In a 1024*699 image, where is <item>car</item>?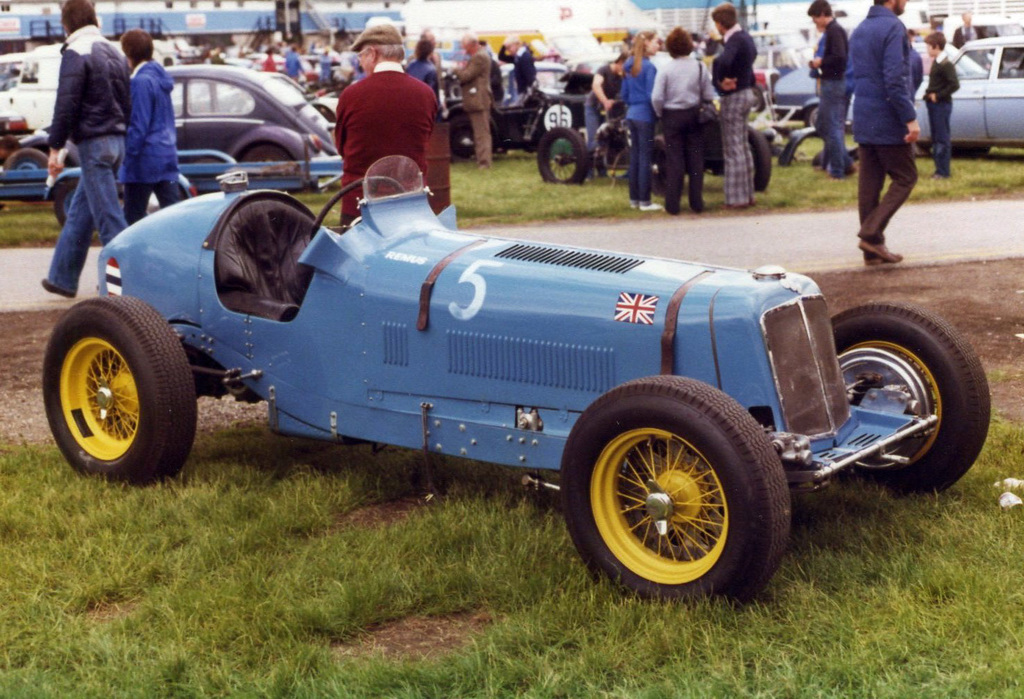
left=44, top=140, right=928, bottom=607.
